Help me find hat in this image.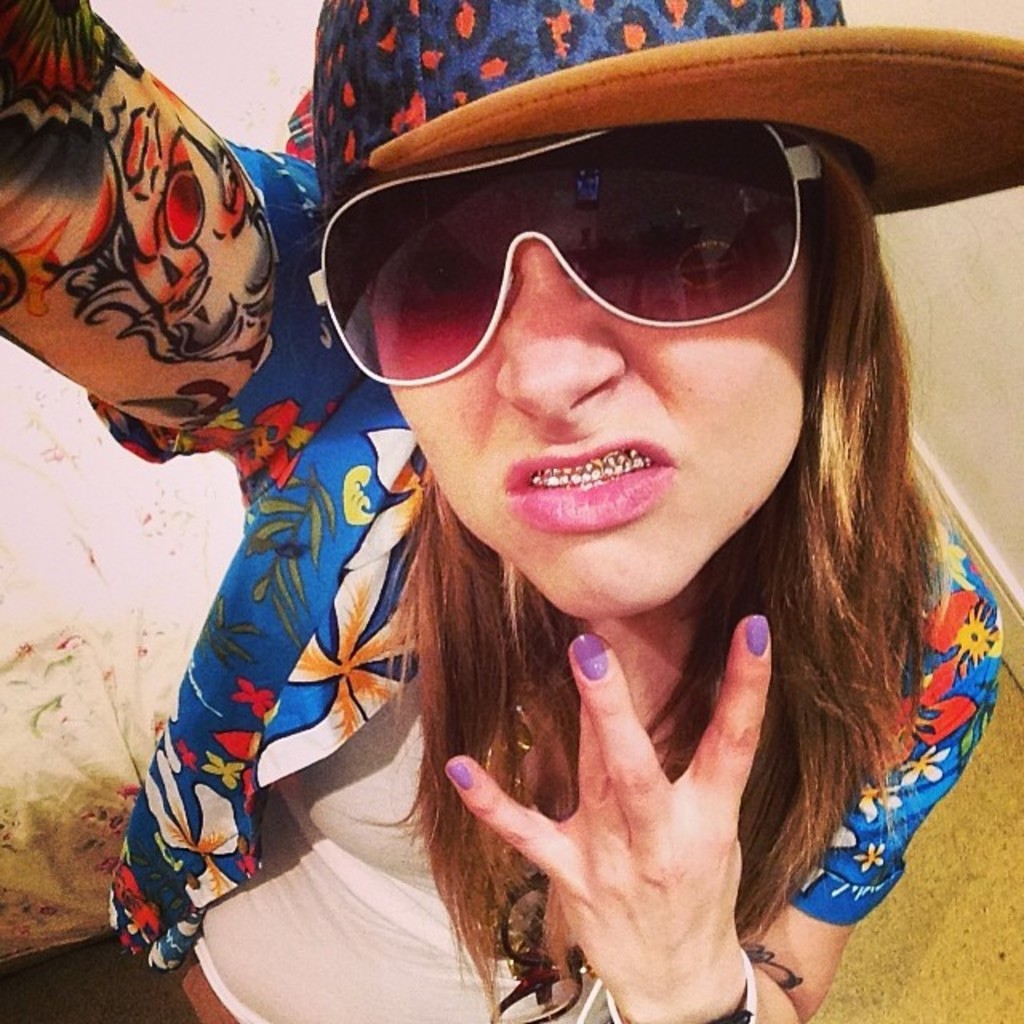
Found it: l=315, t=0, r=1022, b=221.
